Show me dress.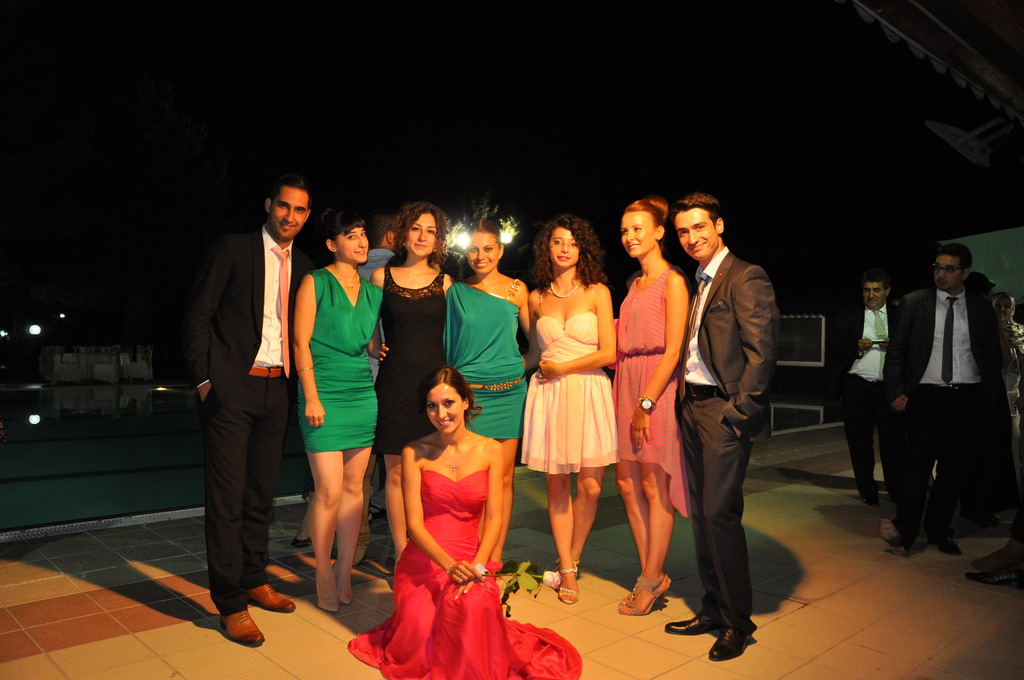
dress is here: [297, 266, 372, 453].
